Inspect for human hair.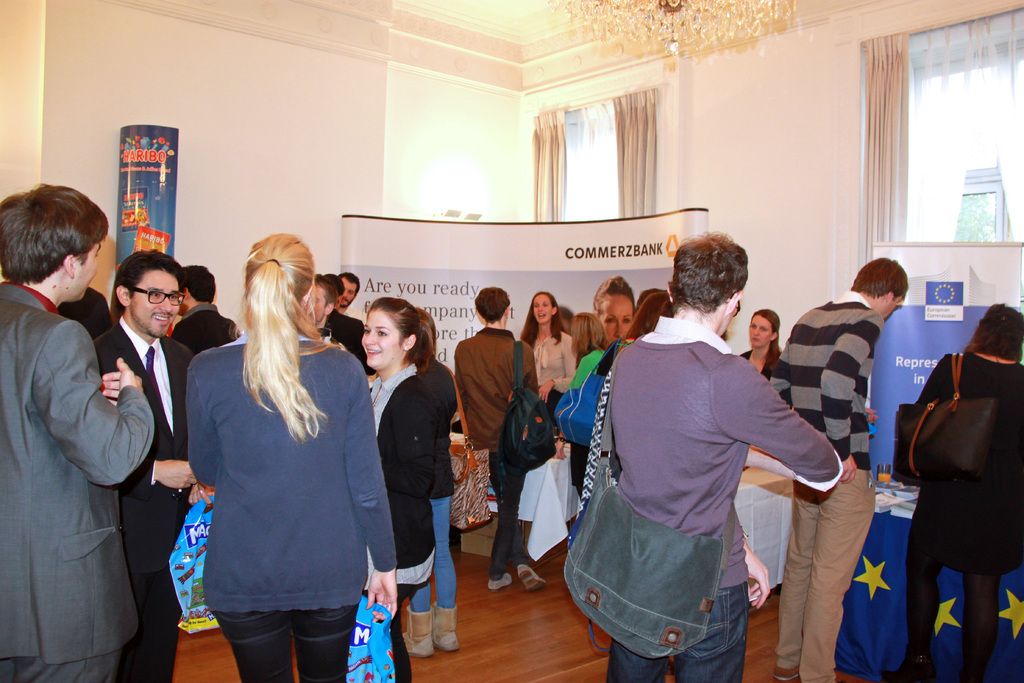
Inspection: pyautogui.locateOnScreen(675, 231, 756, 331).
